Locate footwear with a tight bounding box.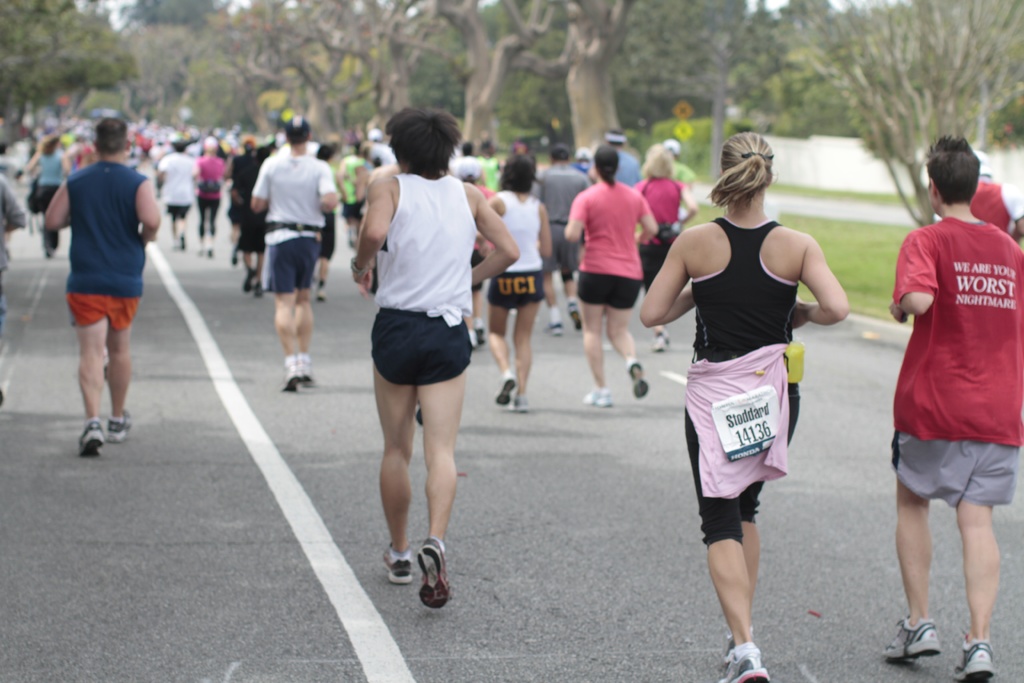
BBox(545, 320, 570, 337).
